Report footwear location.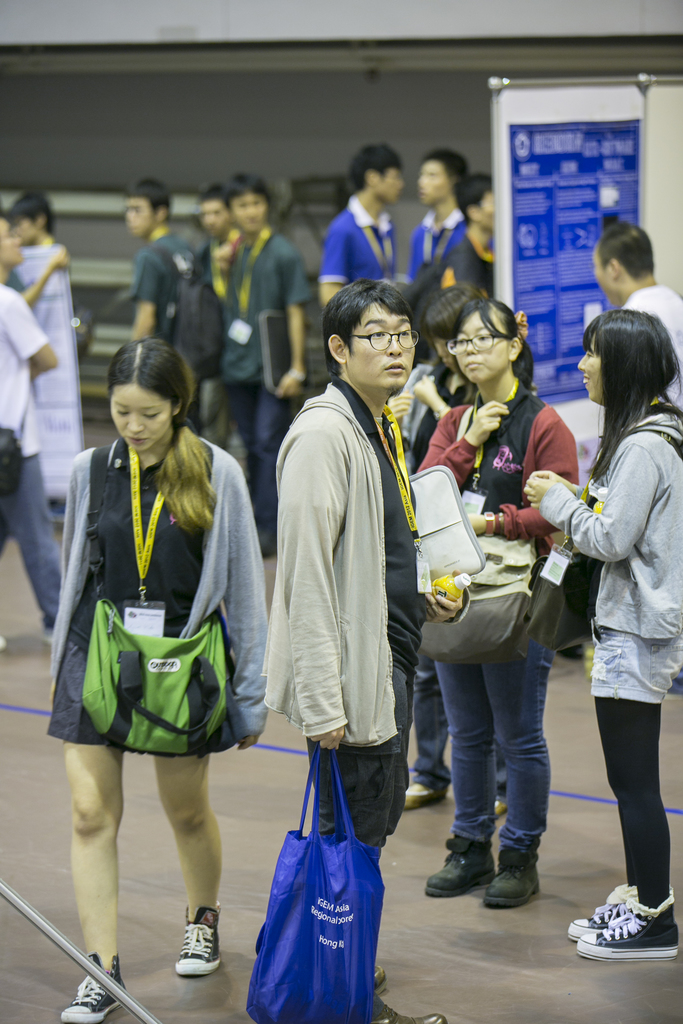
Report: (168, 914, 212, 965).
